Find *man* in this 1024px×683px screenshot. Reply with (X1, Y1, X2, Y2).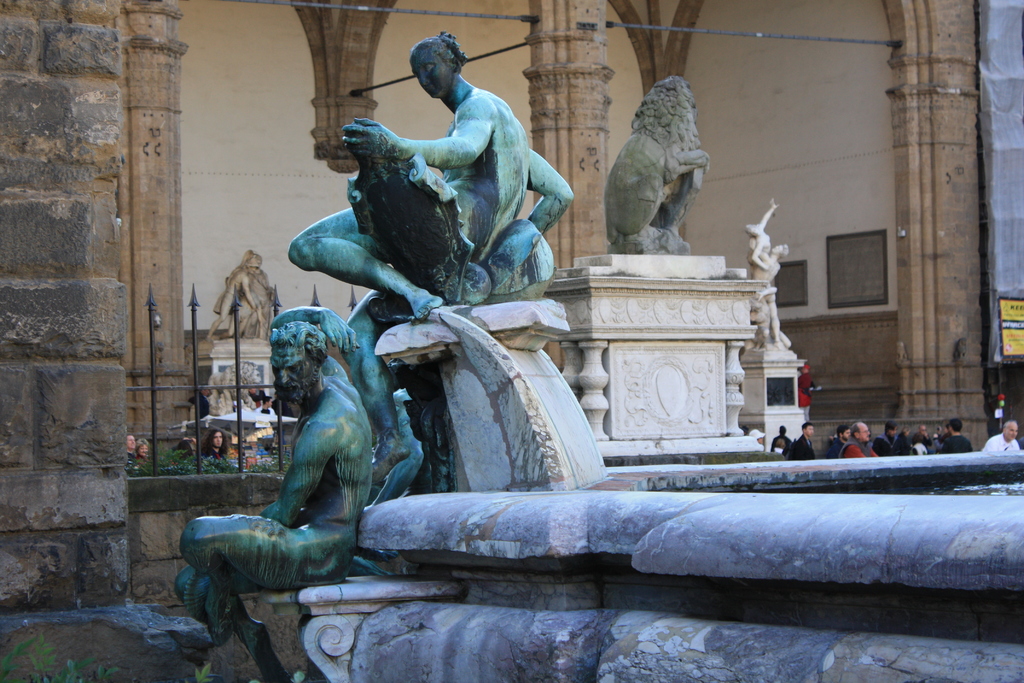
(841, 418, 879, 457).
